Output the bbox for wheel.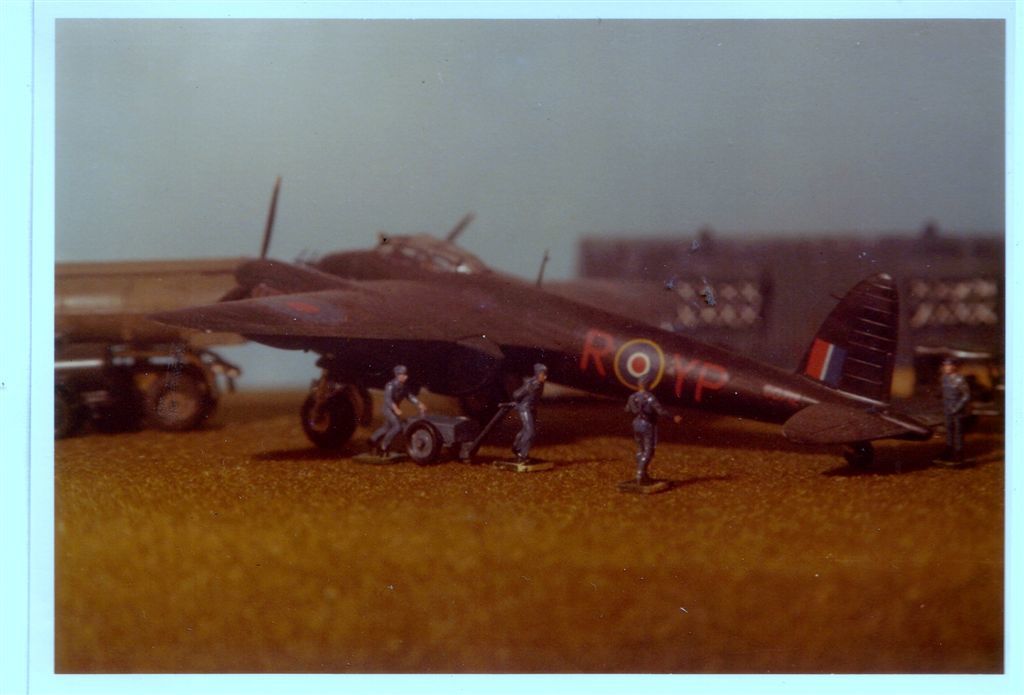
<box>407,419,440,465</box>.
